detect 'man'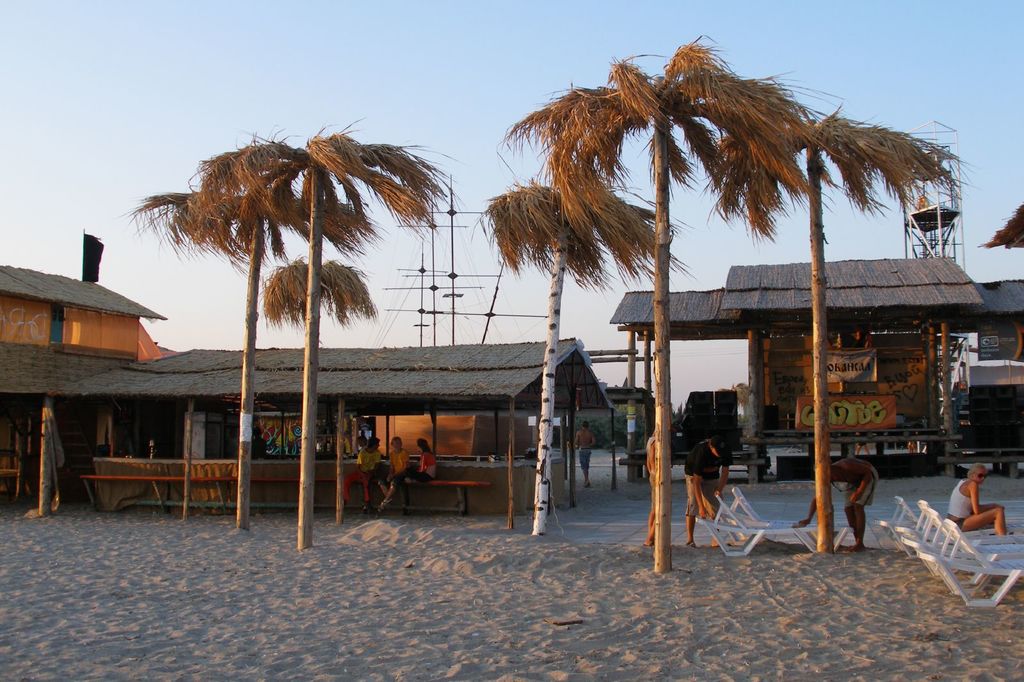
select_region(575, 422, 595, 486)
